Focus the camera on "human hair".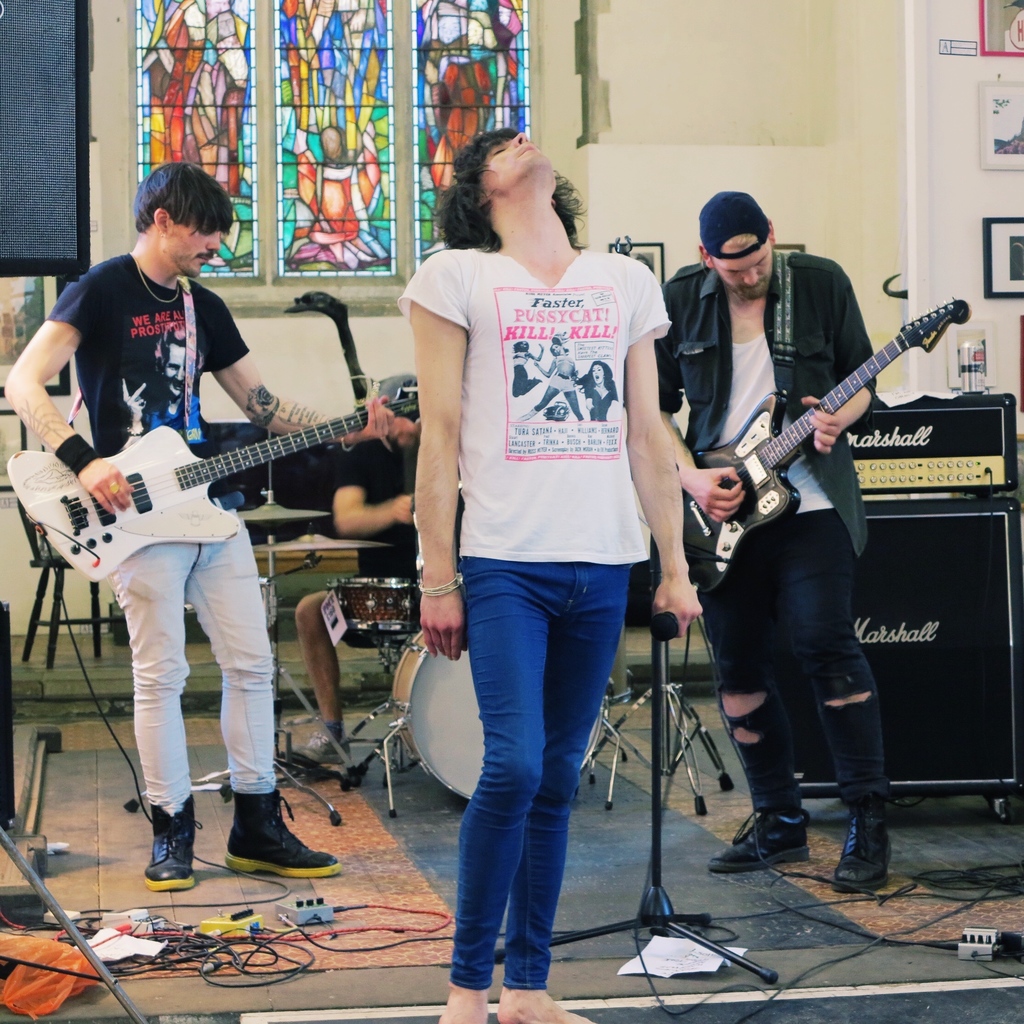
Focus region: {"left": 132, "top": 169, "right": 233, "bottom": 237}.
